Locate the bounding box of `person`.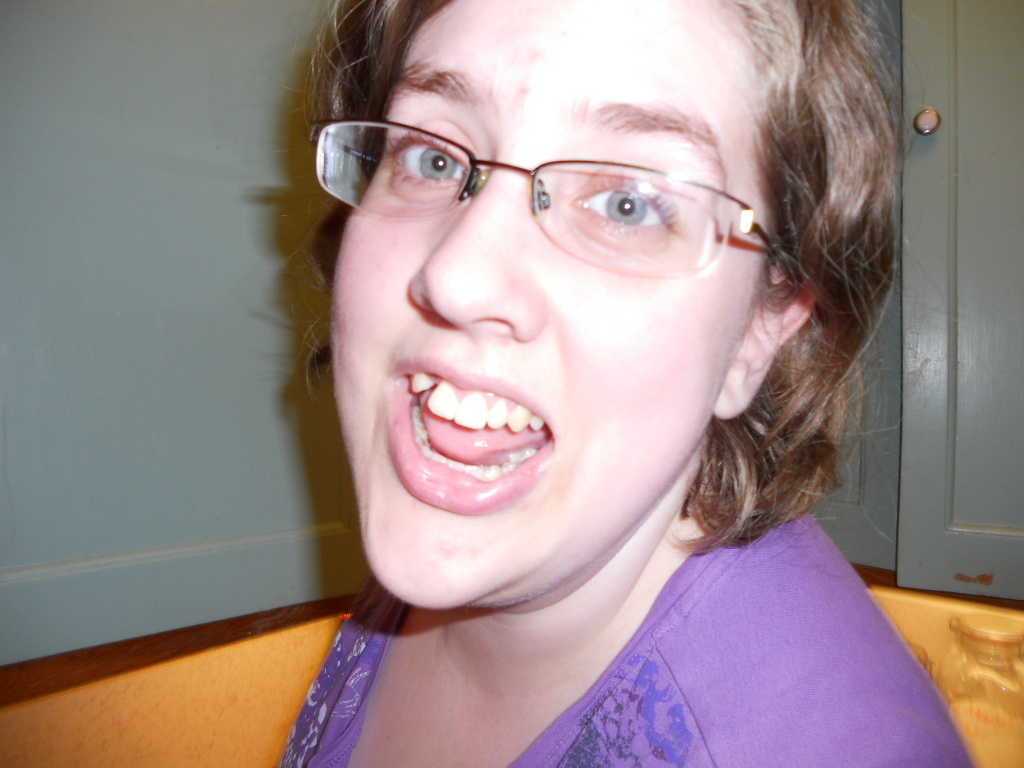
Bounding box: <box>274,0,971,767</box>.
